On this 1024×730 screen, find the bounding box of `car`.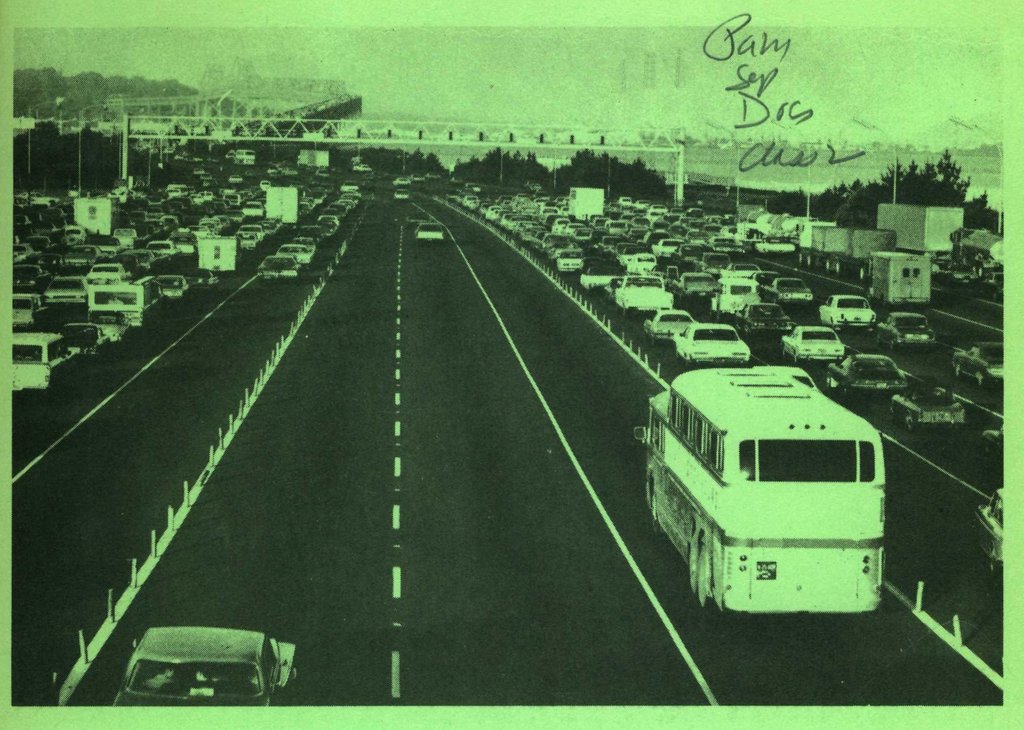
Bounding box: [54,319,109,356].
